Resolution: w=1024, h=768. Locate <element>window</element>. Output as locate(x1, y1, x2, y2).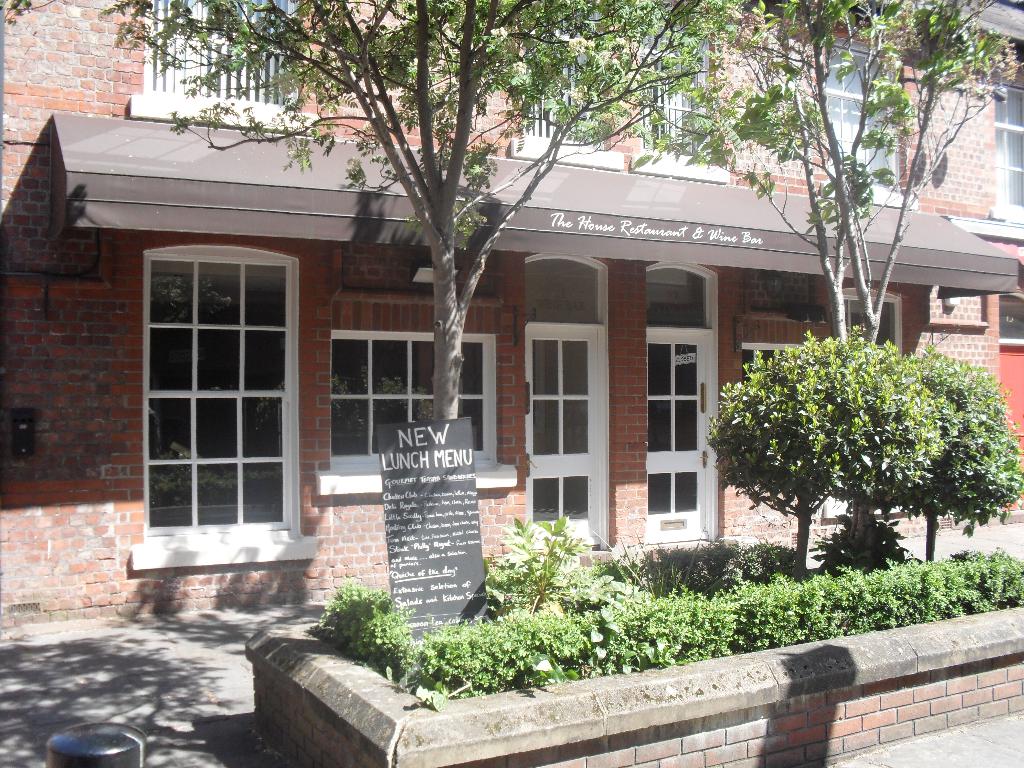
locate(139, 0, 301, 117).
